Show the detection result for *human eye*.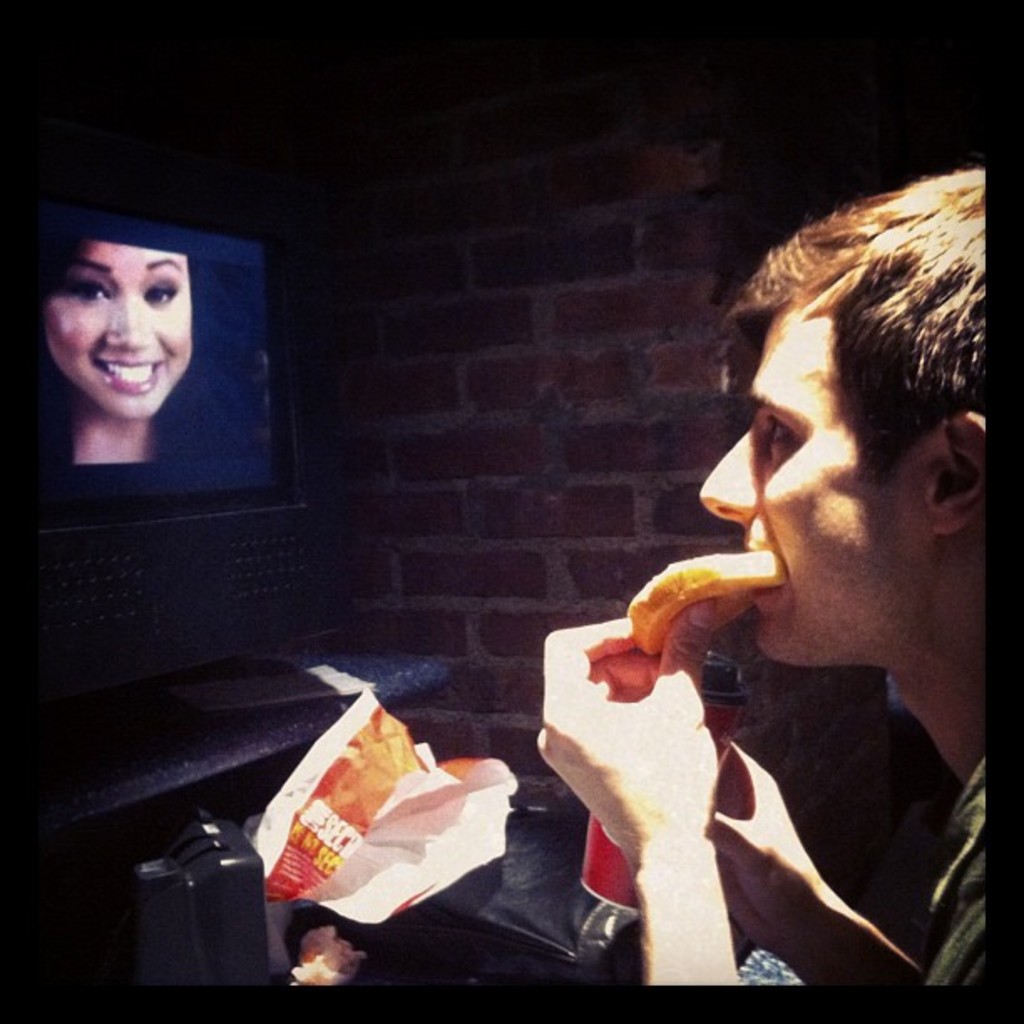
box=[144, 288, 177, 305].
